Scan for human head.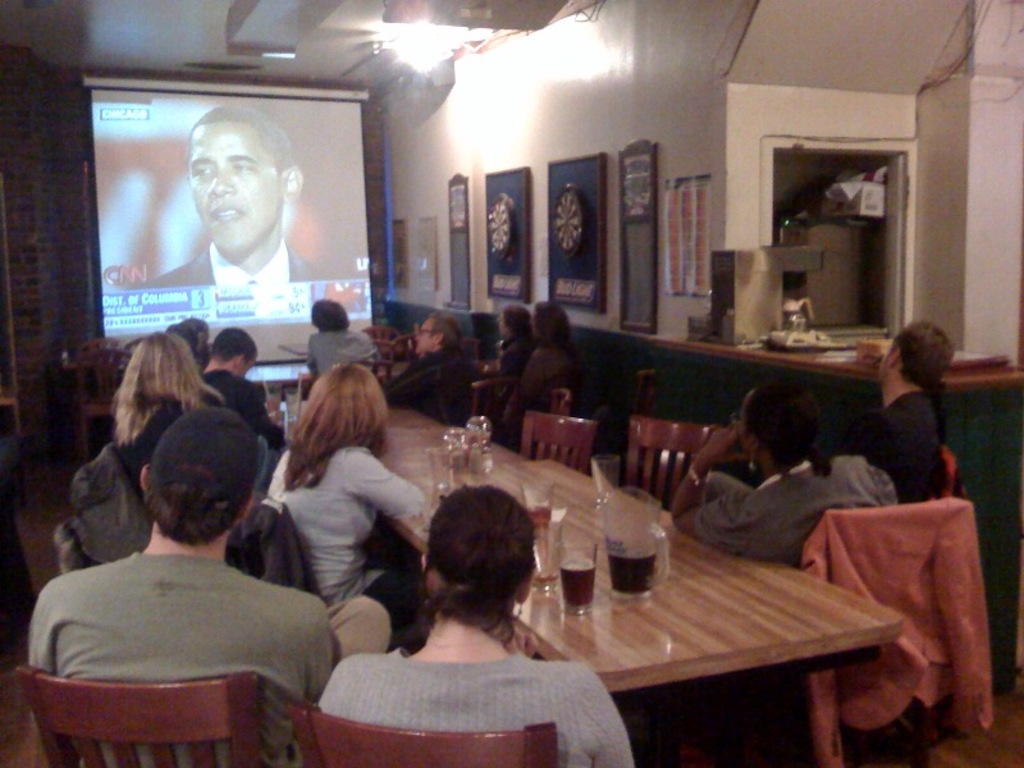
Scan result: pyautogui.locateOnScreen(877, 316, 956, 384).
